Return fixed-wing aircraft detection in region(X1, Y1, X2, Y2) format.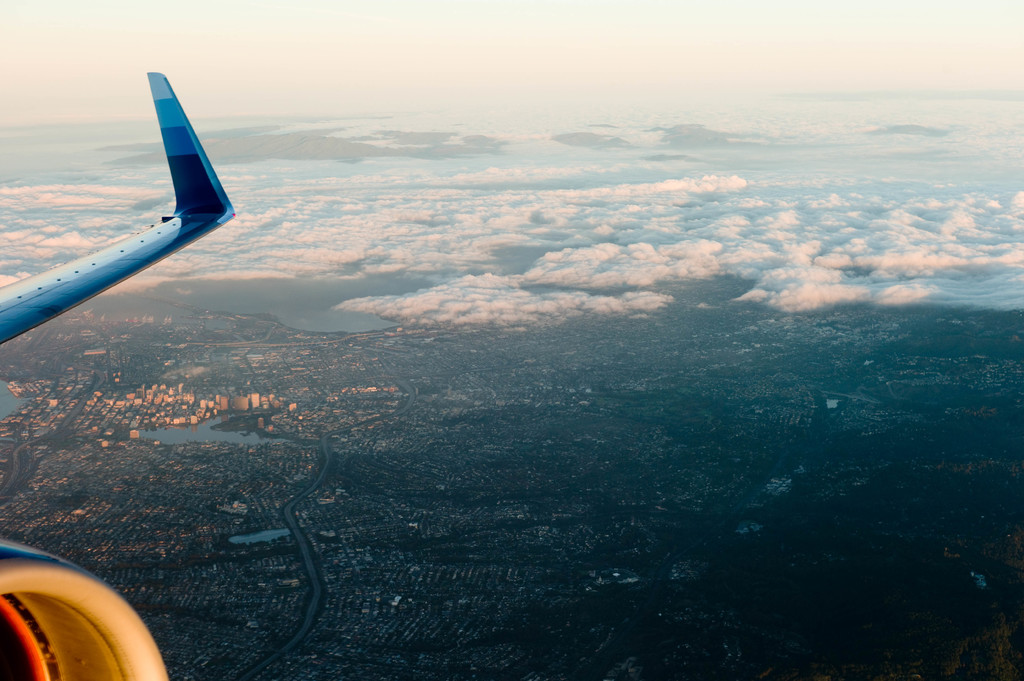
region(0, 67, 236, 680).
